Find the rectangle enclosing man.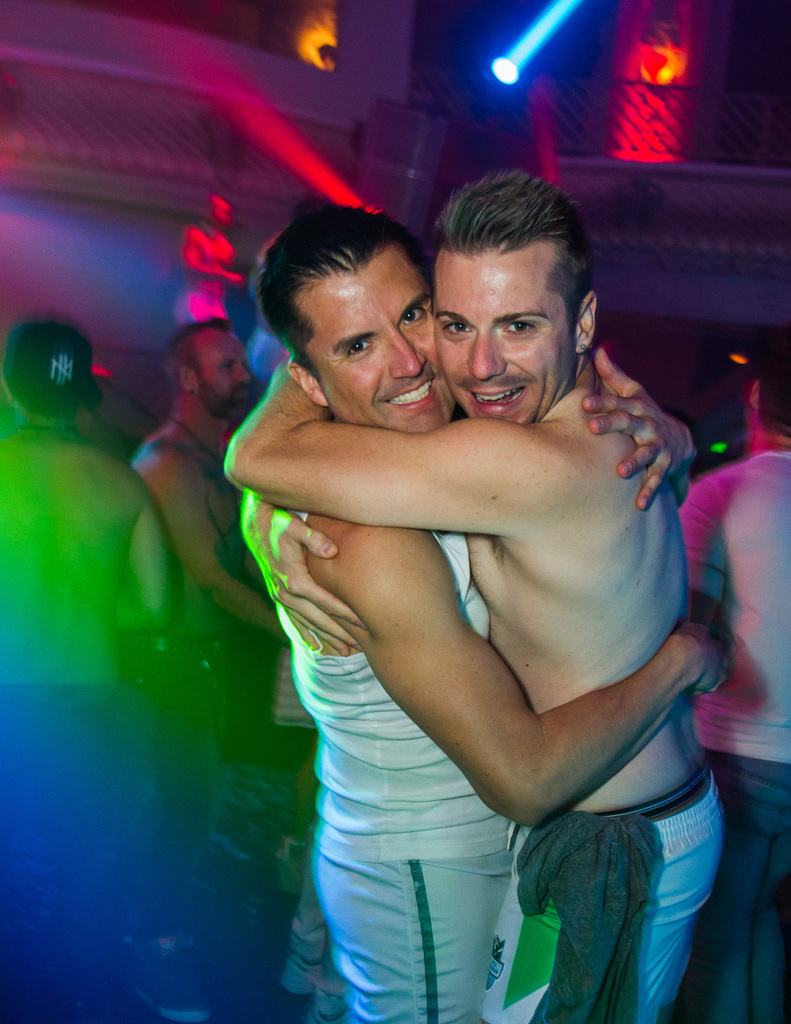
BBox(246, 166, 725, 1018).
